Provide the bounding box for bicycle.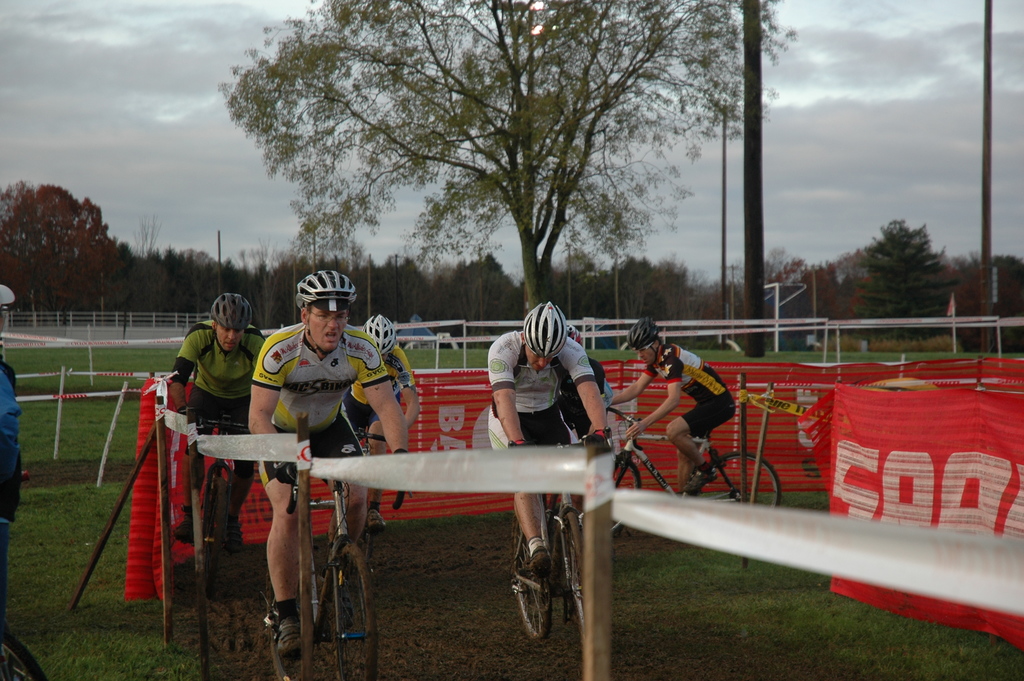
region(505, 436, 589, 647).
